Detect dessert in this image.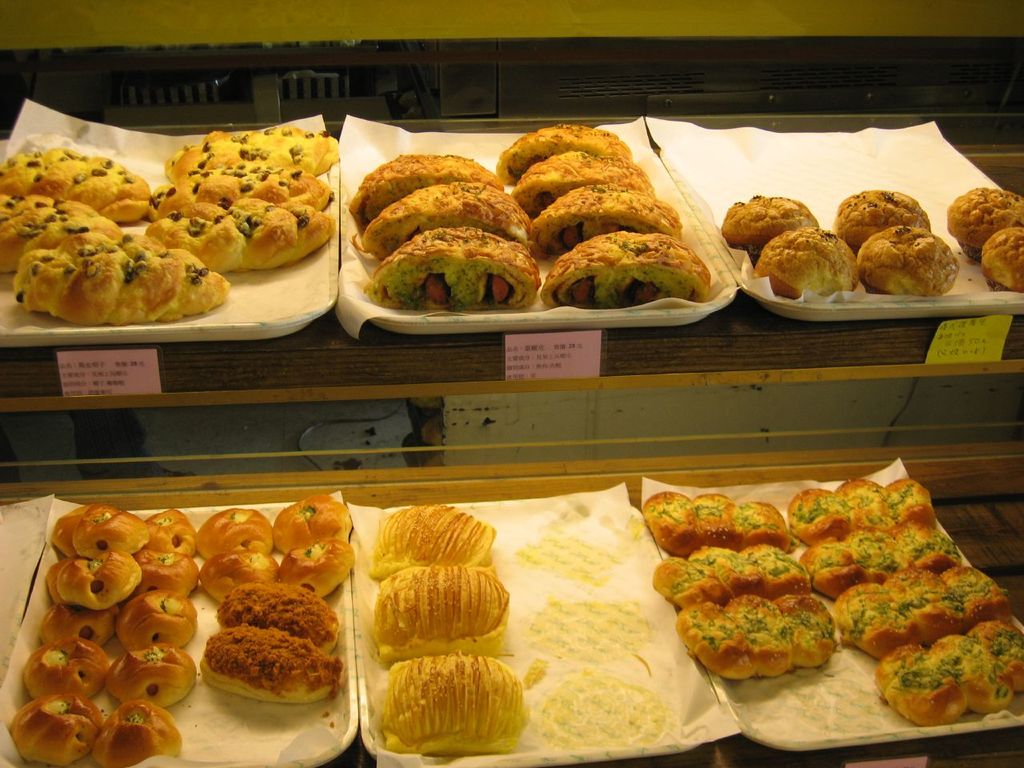
Detection: left=753, top=226, right=857, bottom=301.
